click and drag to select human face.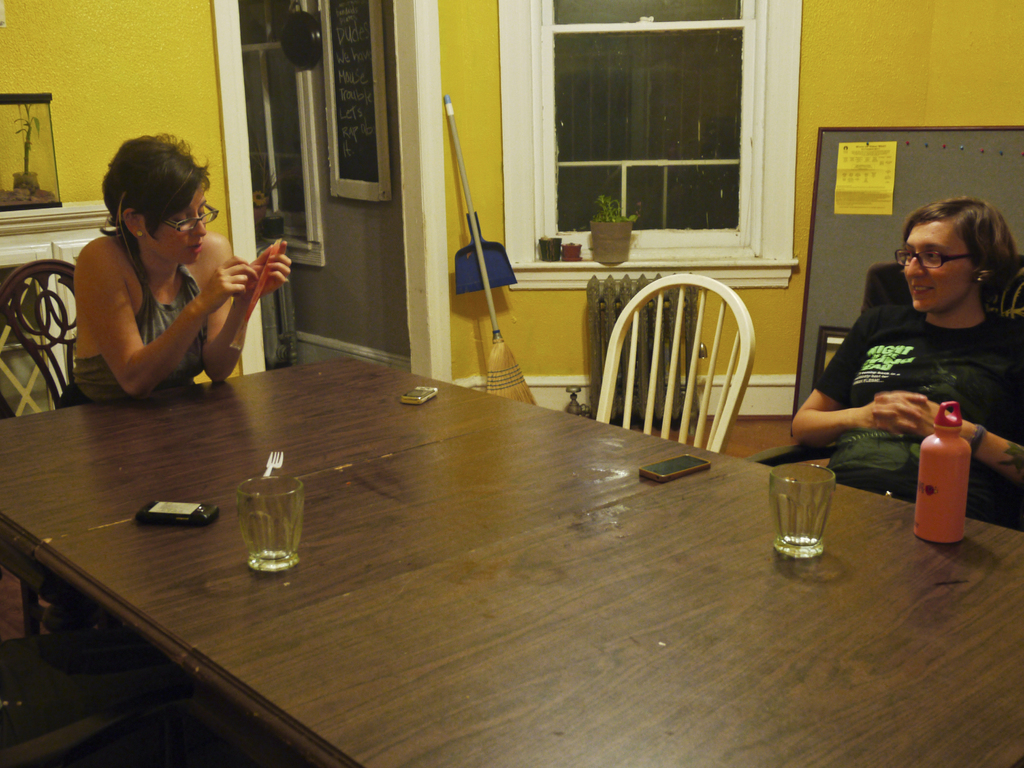
Selection: bbox=(144, 176, 209, 266).
